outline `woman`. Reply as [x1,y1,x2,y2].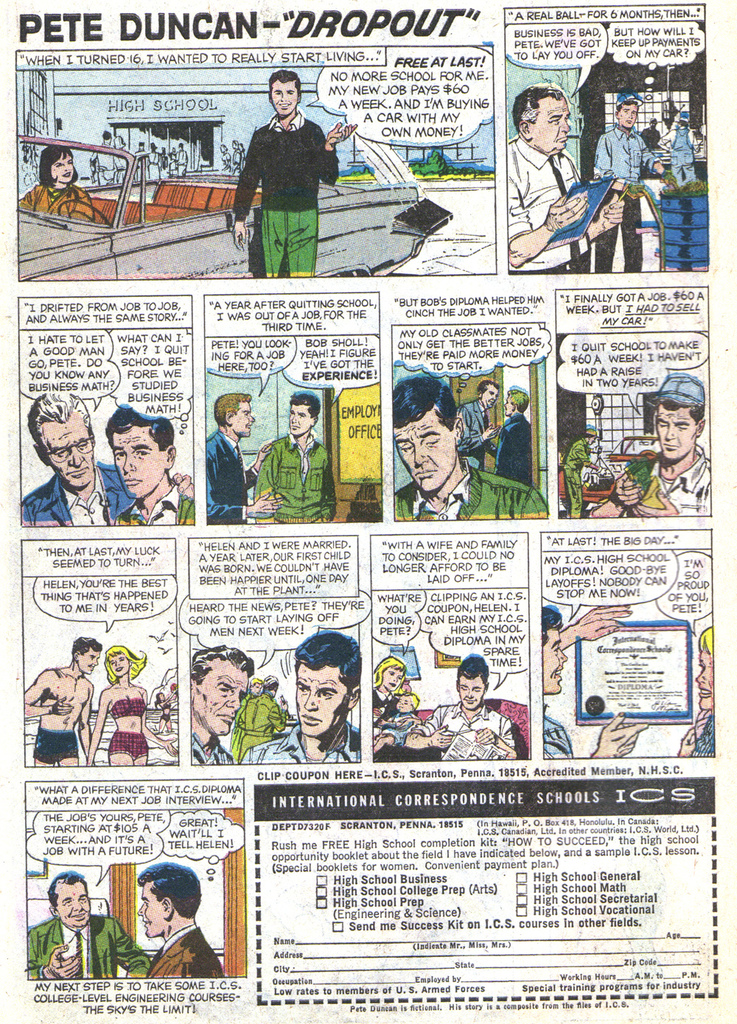
[7,154,99,234].
